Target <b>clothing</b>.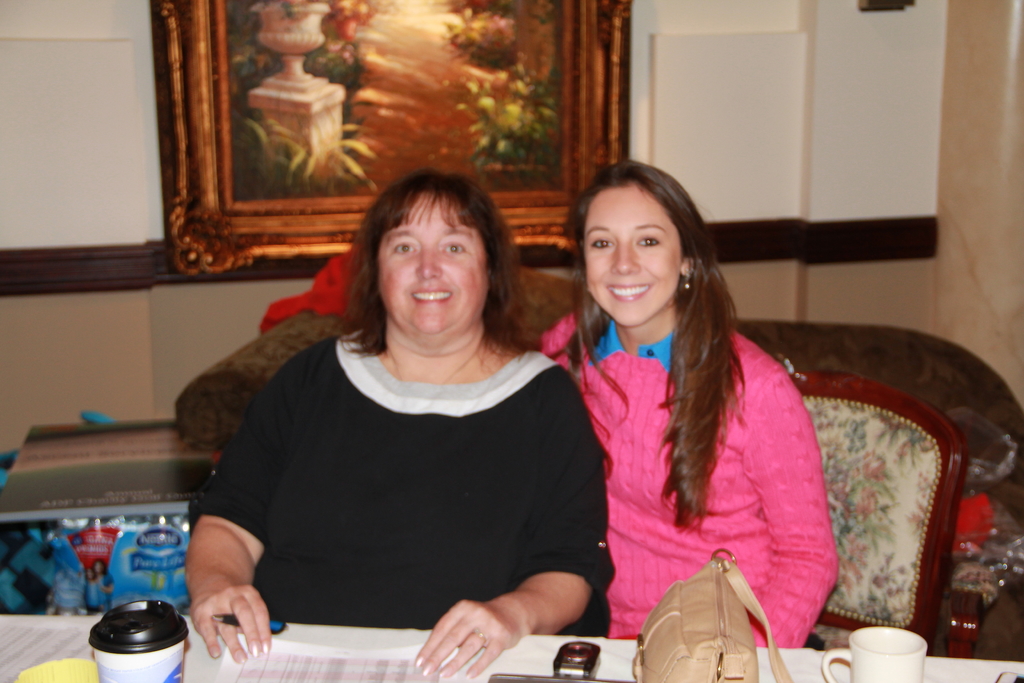
Target region: crop(541, 304, 842, 650).
